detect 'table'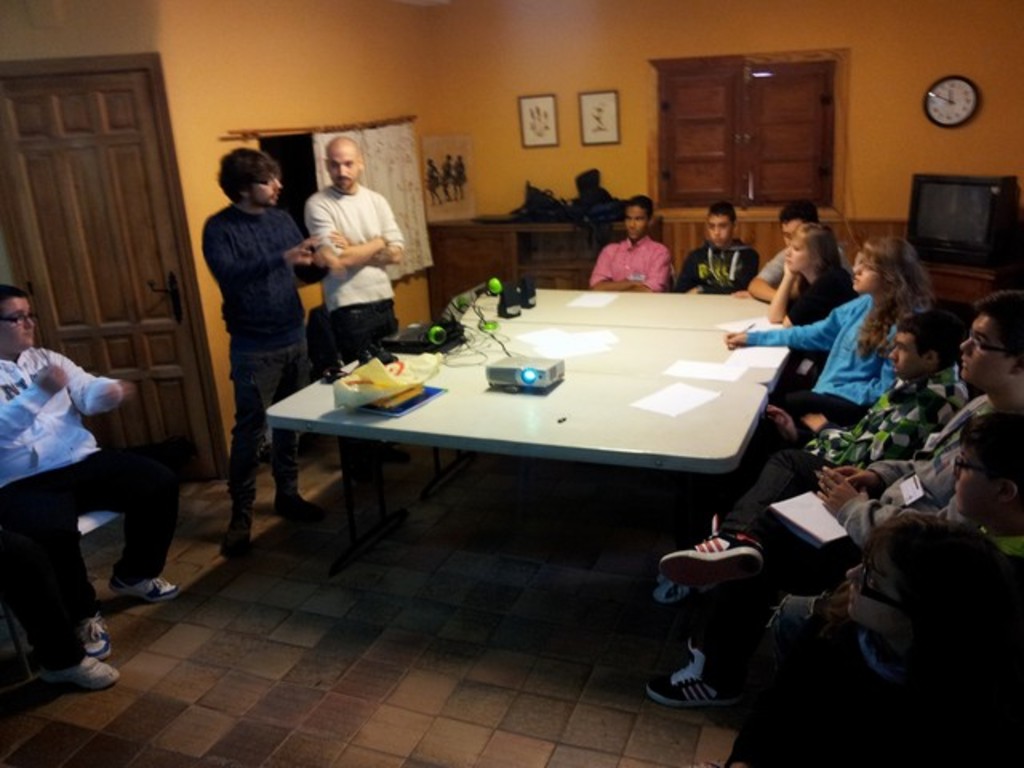
{"left": 253, "top": 274, "right": 840, "bottom": 581}
